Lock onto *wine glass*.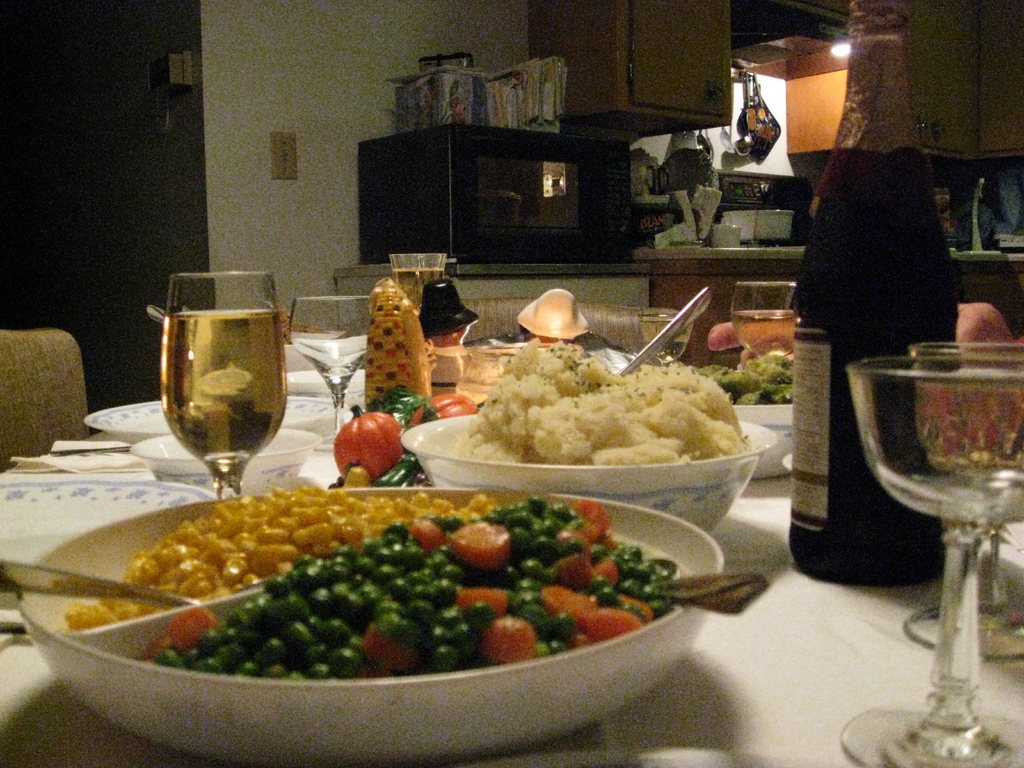
Locked: x1=639 y1=311 x2=689 y2=369.
